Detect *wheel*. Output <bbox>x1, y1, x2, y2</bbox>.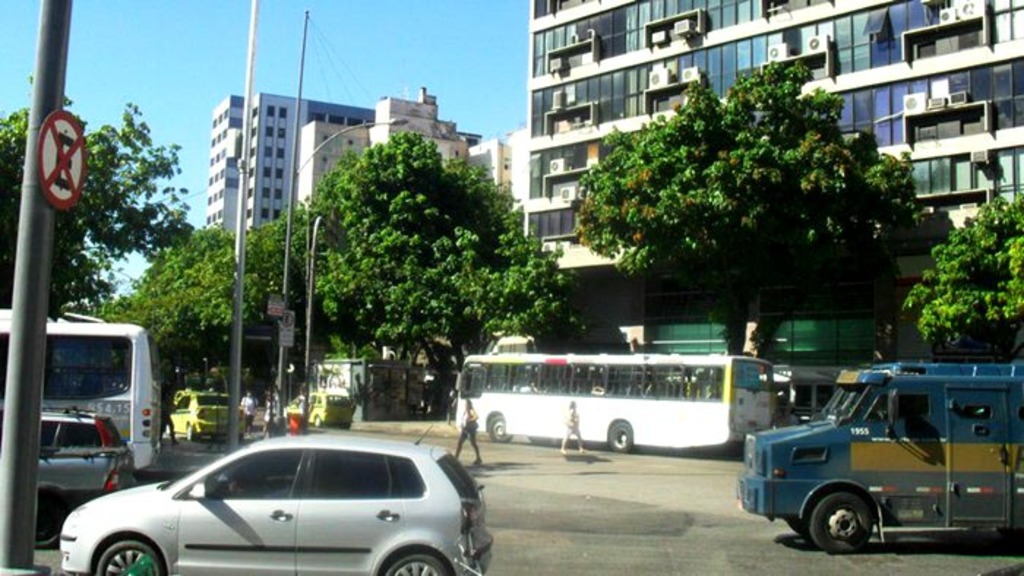
<bbox>186, 424, 196, 436</bbox>.
